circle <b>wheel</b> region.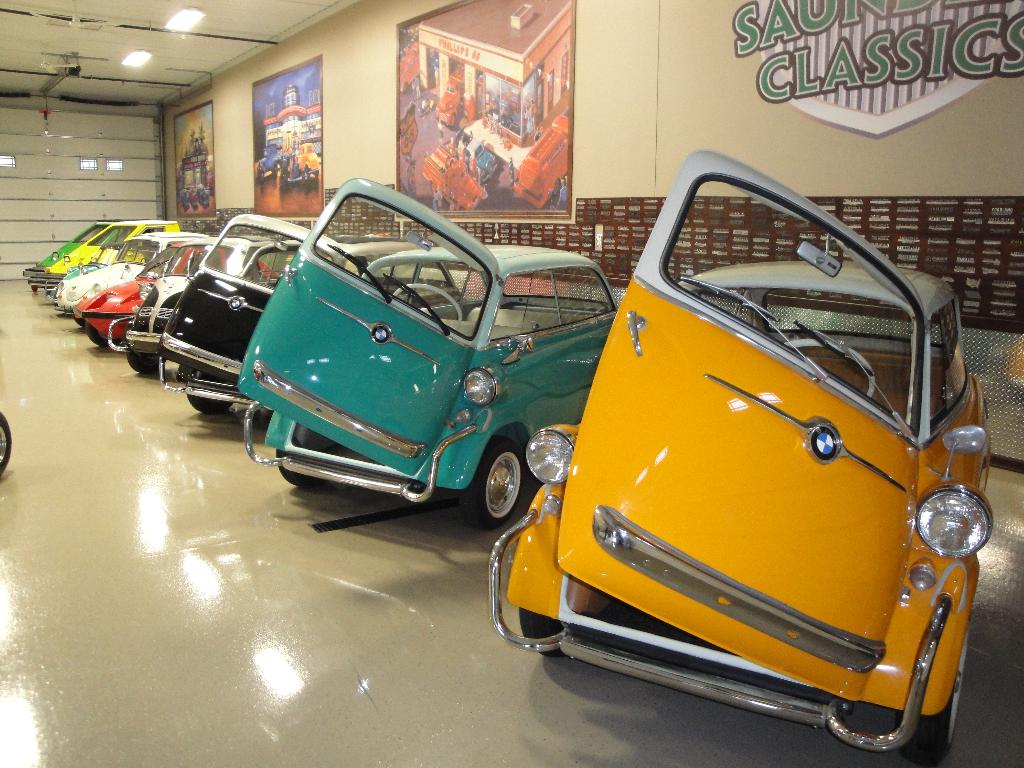
Region: 0,410,10,477.
